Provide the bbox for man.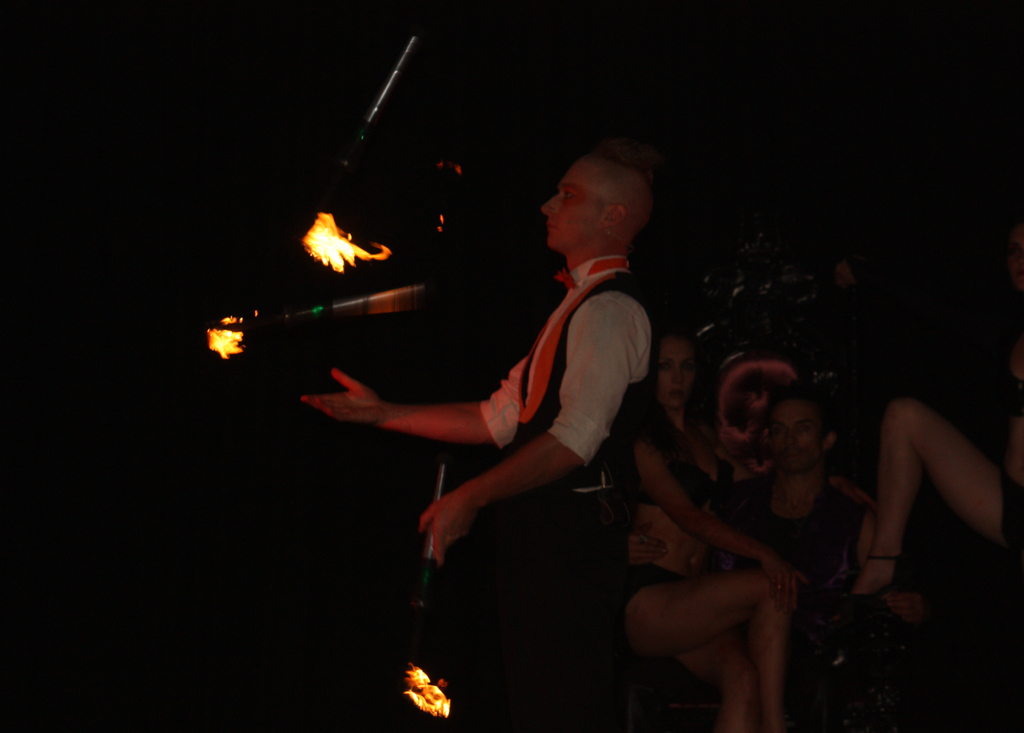
box(301, 127, 662, 732).
